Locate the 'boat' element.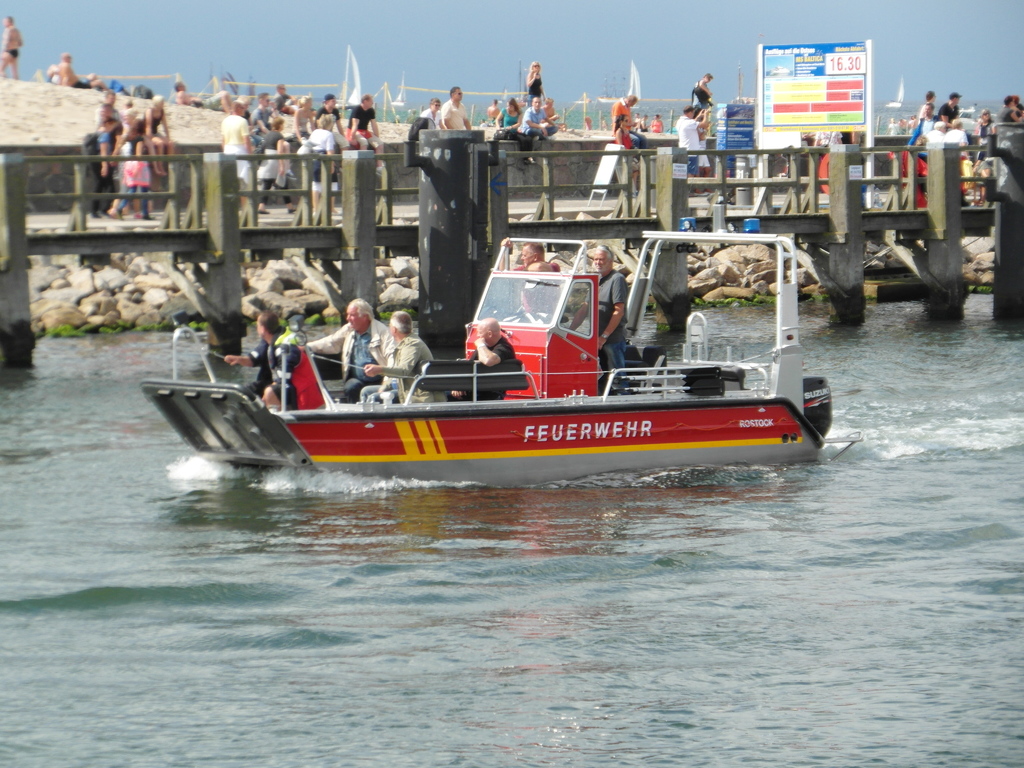
Element bbox: (x1=166, y1=170, x2=831, y2=489).
